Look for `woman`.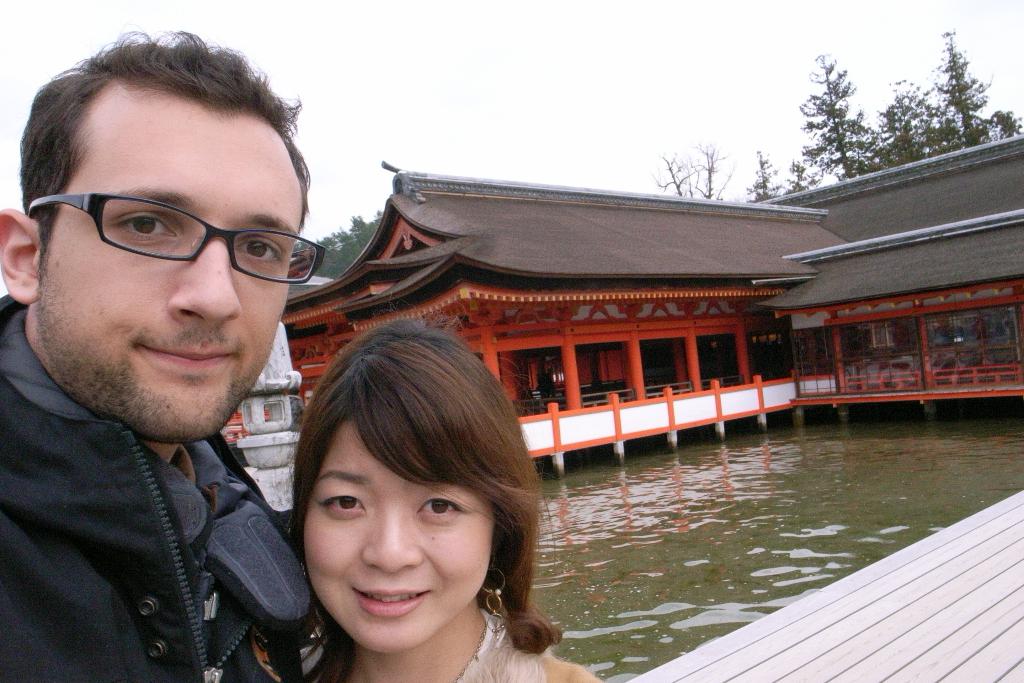
Found: [241,330,586,682].
